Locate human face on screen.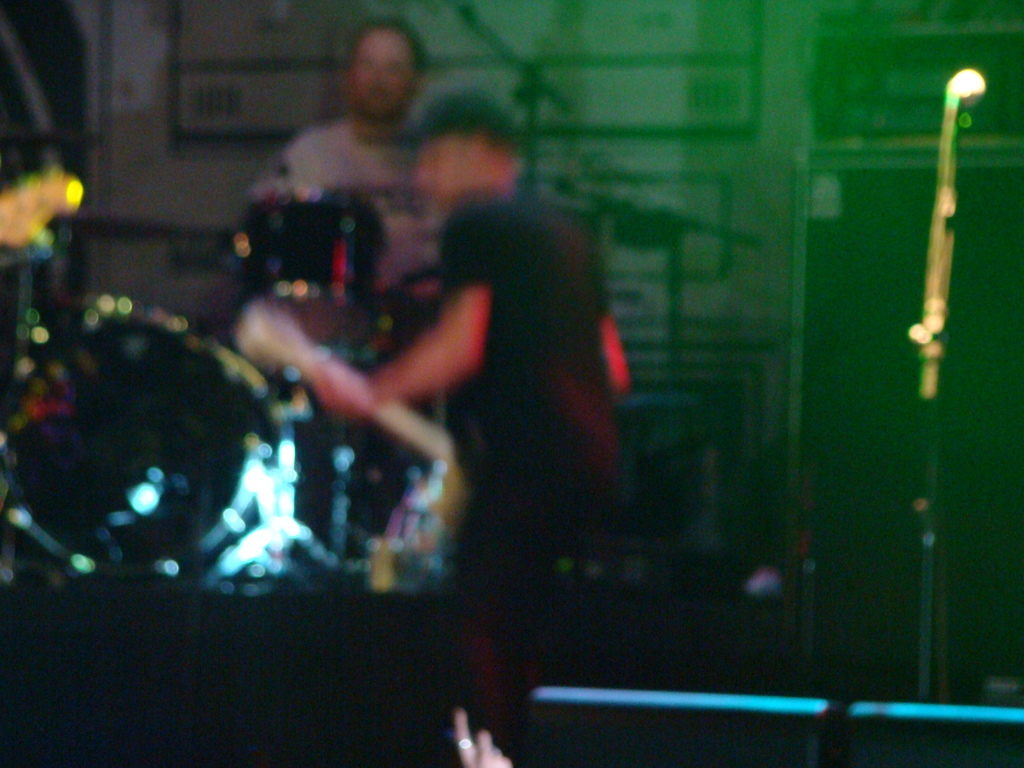
On screen at (351, 29, 410, 108).
